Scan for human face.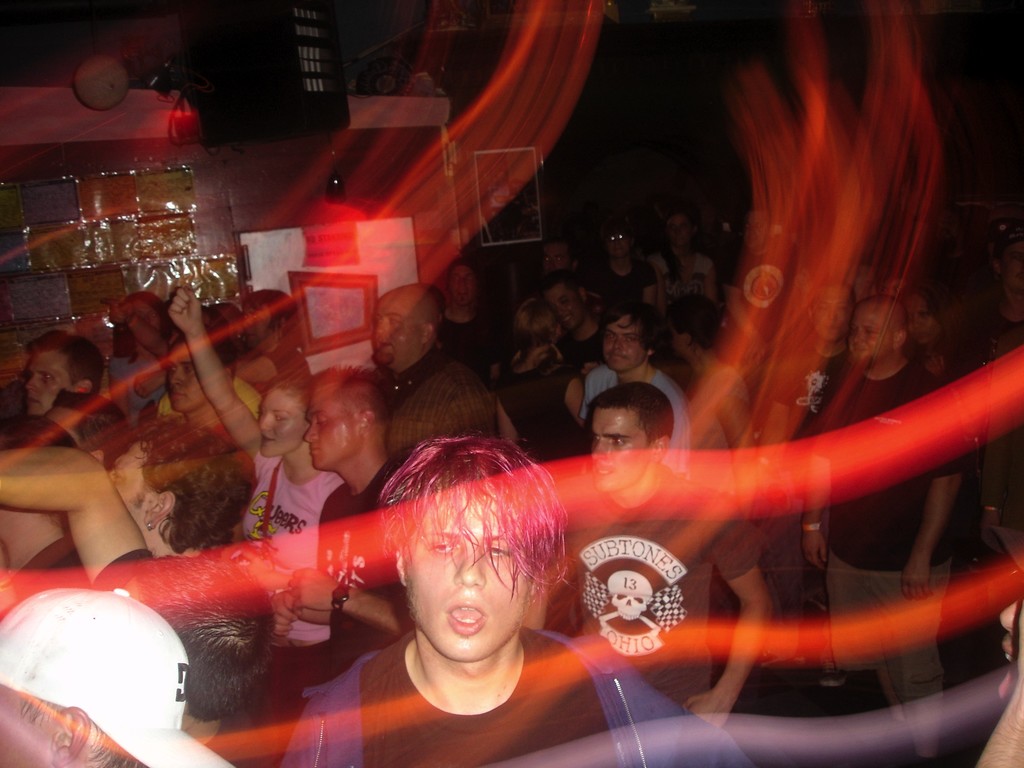
Scan result: <region>847, 307, 892, 373</region>.
